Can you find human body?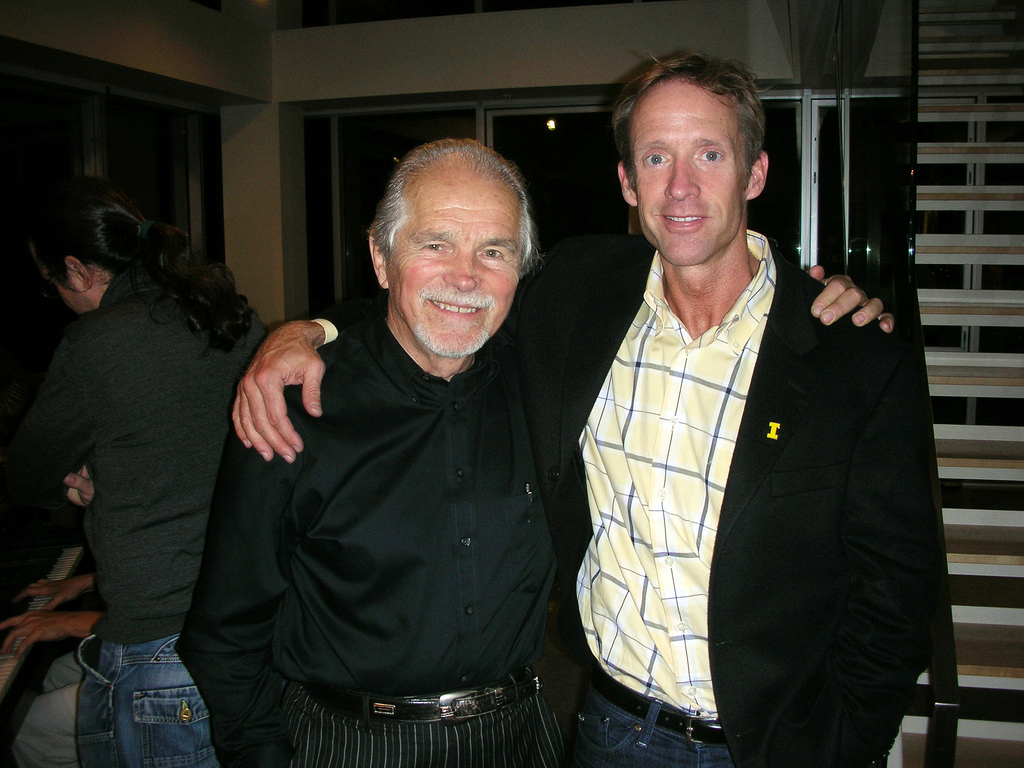
Yes, bounding box: <region>30, 177, 261, 735</region>.
